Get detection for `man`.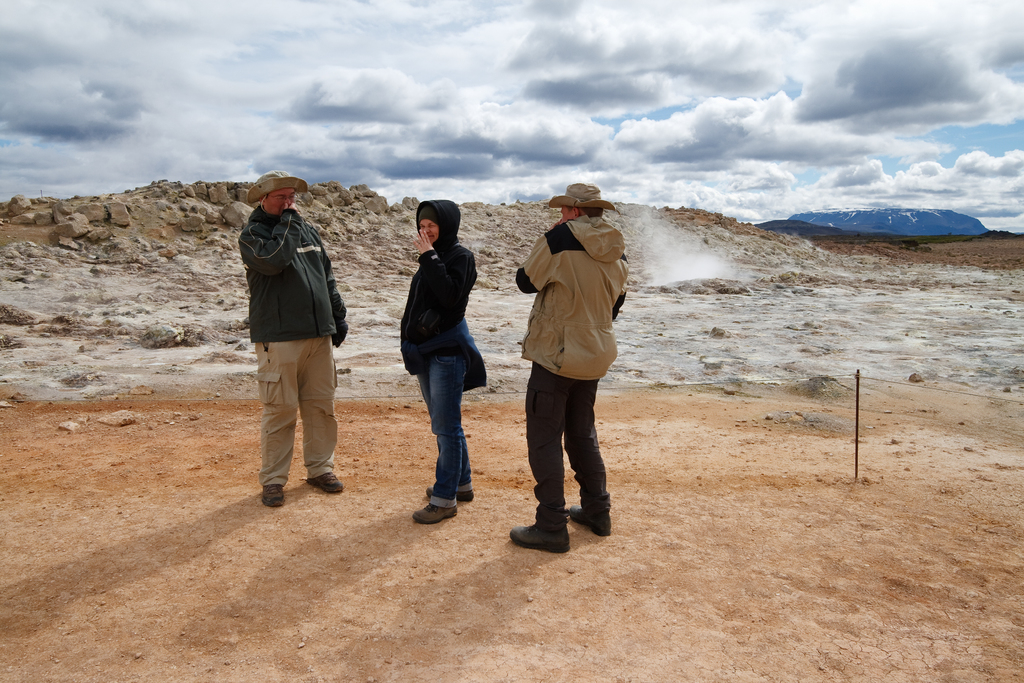
Detection: 240 170 349 505.
